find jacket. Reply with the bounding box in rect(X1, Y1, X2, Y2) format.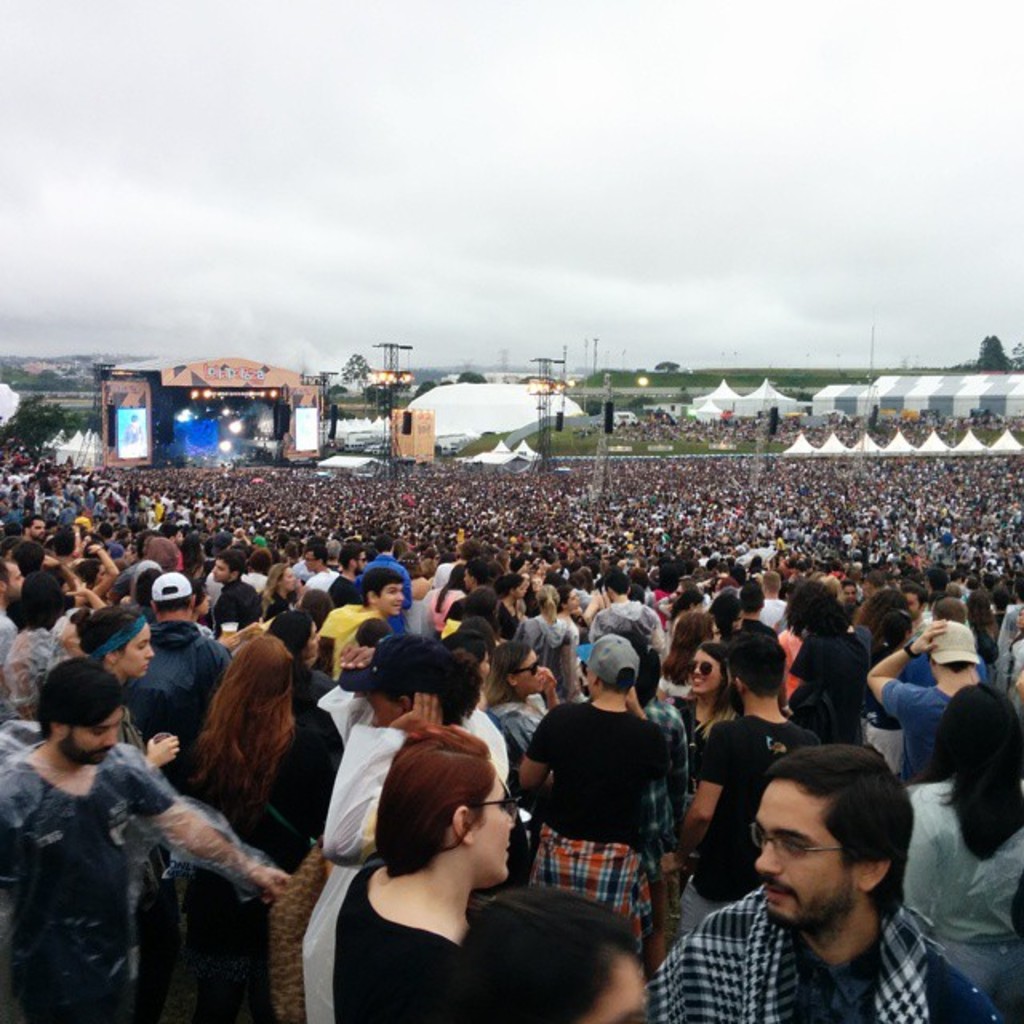
rect(510, 610, 578, 688).
